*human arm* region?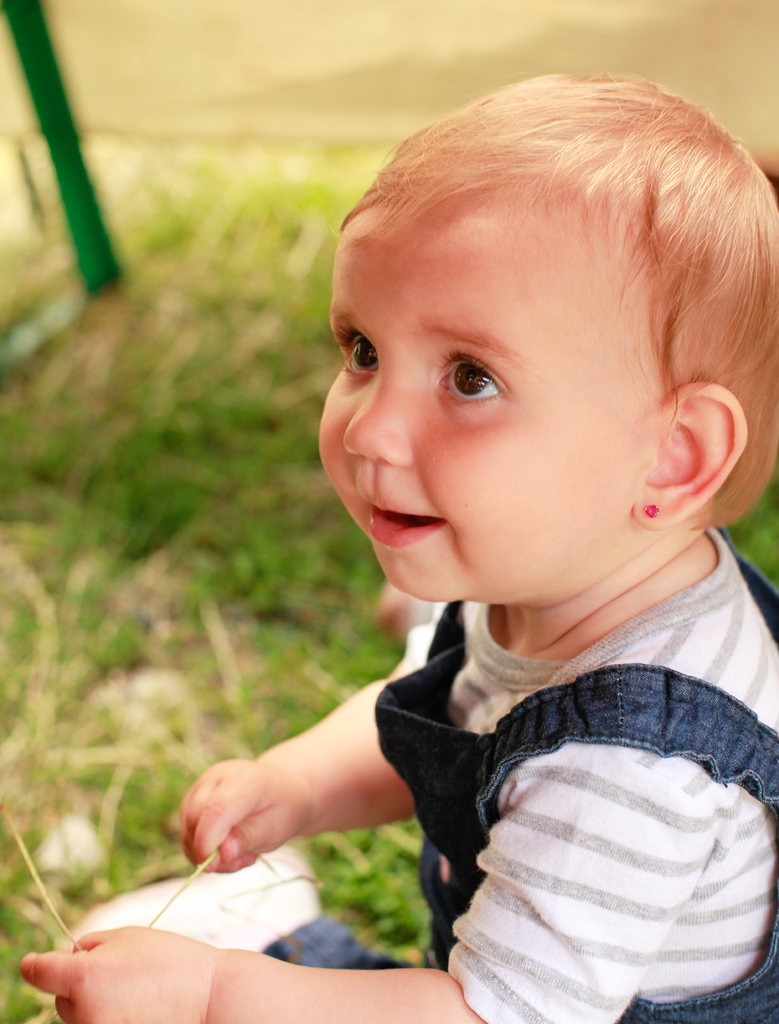
14 739 720 1023
